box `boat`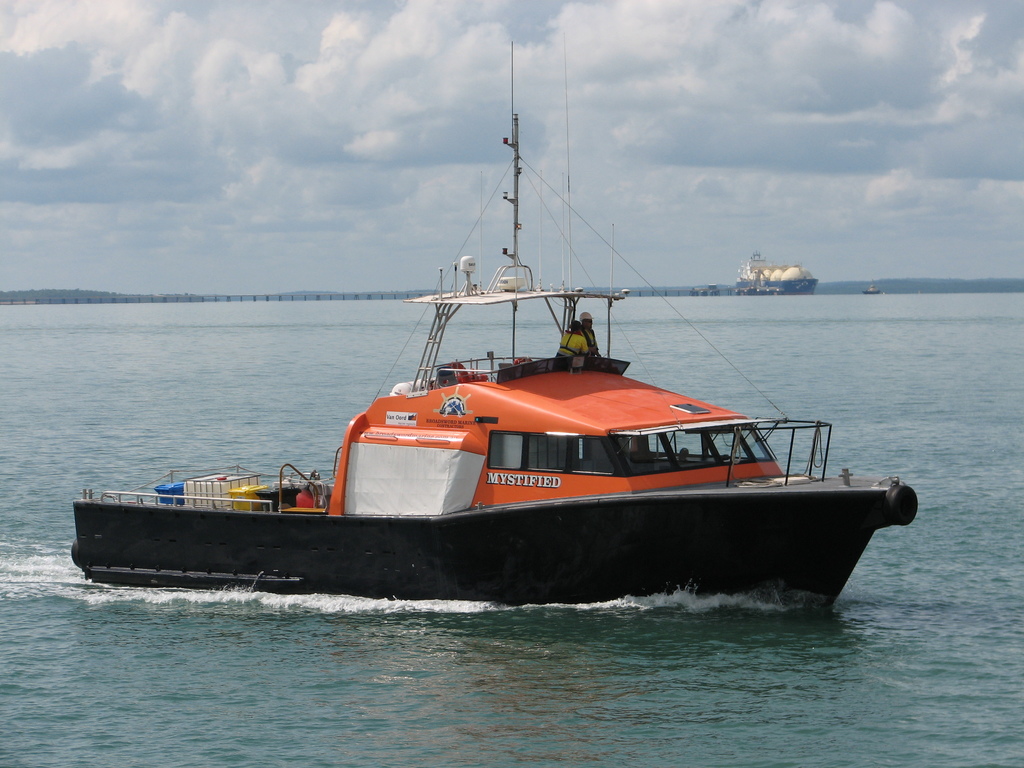
bbox=[865, 276, 884, 297]
